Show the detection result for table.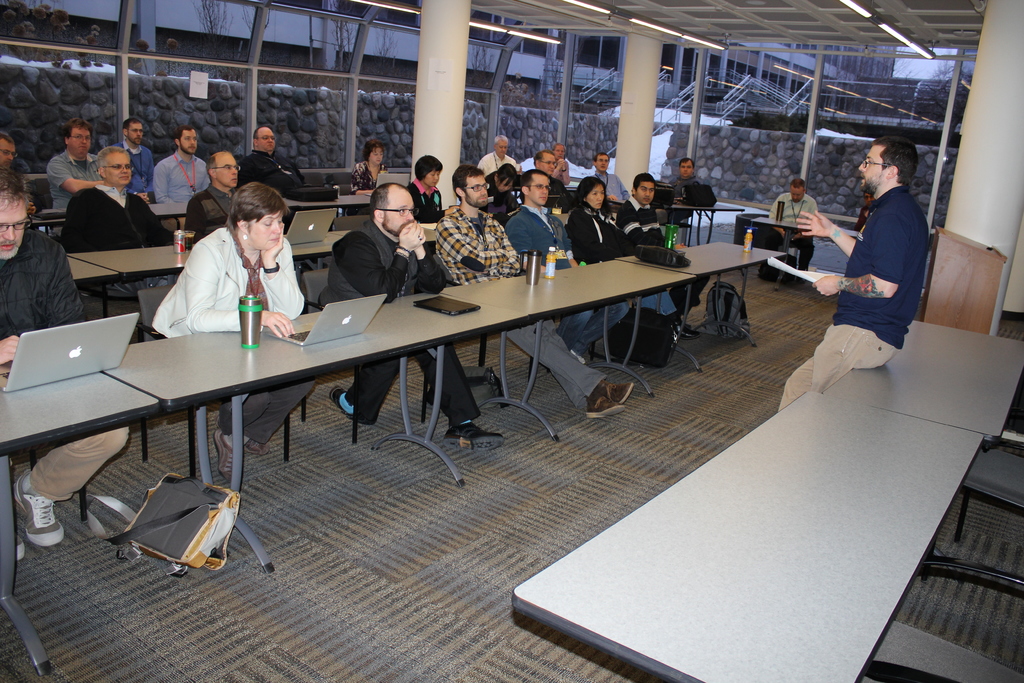
BBox(621, 251, 787, 369).
